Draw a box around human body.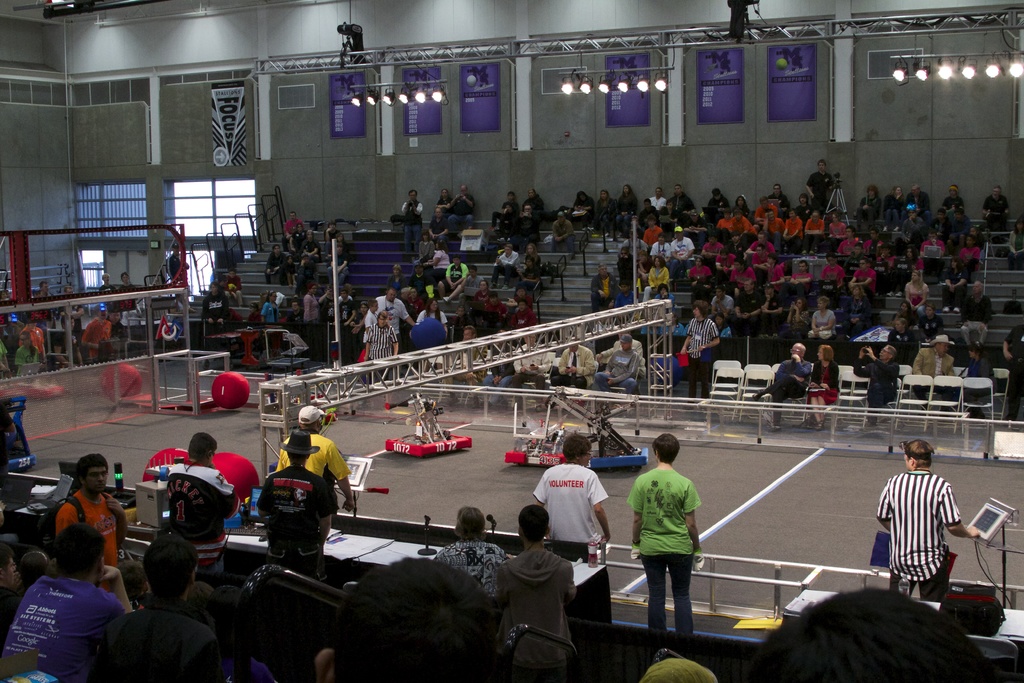
410,270,449,299.
